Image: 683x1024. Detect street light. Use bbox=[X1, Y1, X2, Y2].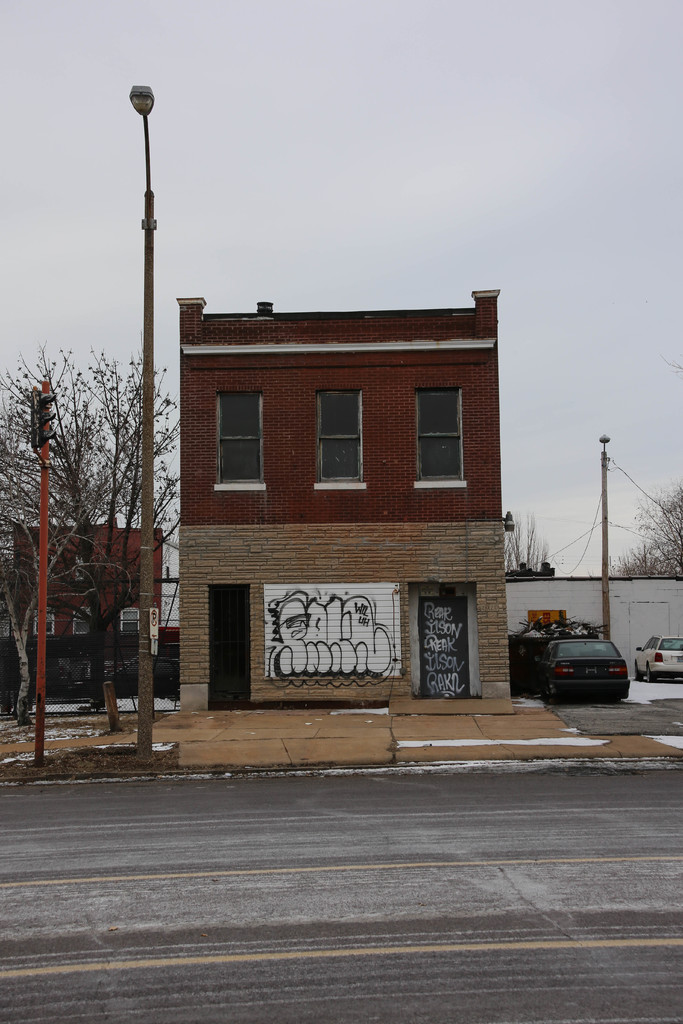
bbox=[591, 431, 611, 641].
